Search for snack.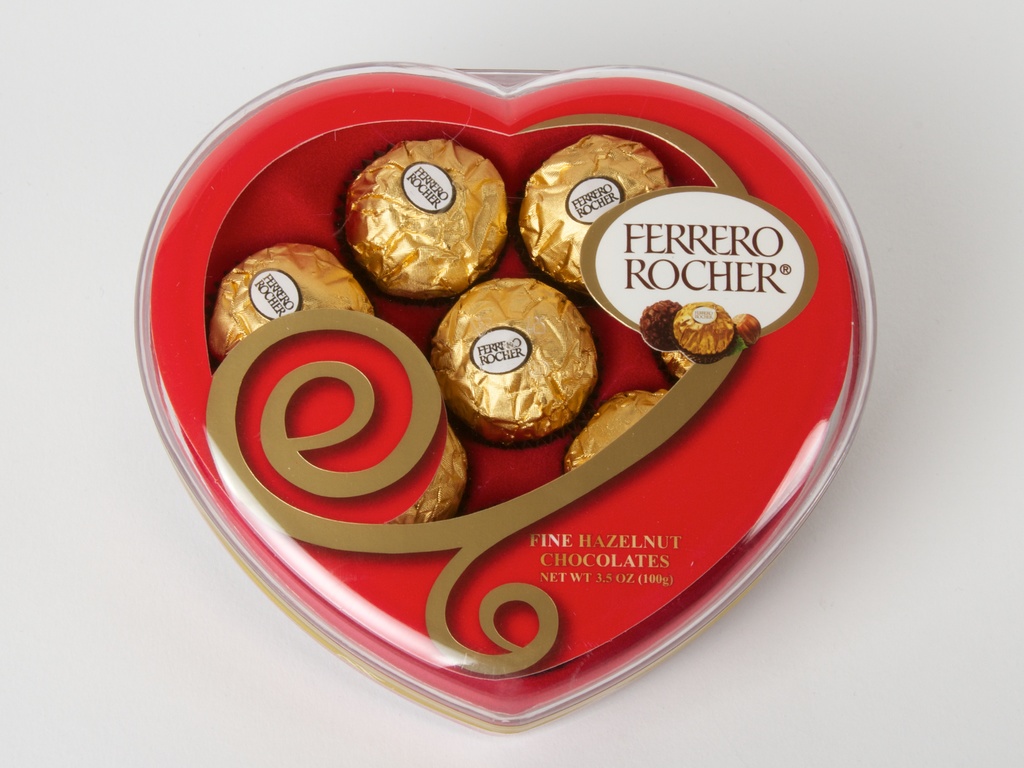
Found at {"left": 211, "top": 244, "right": 372, "bottom": 362}.
